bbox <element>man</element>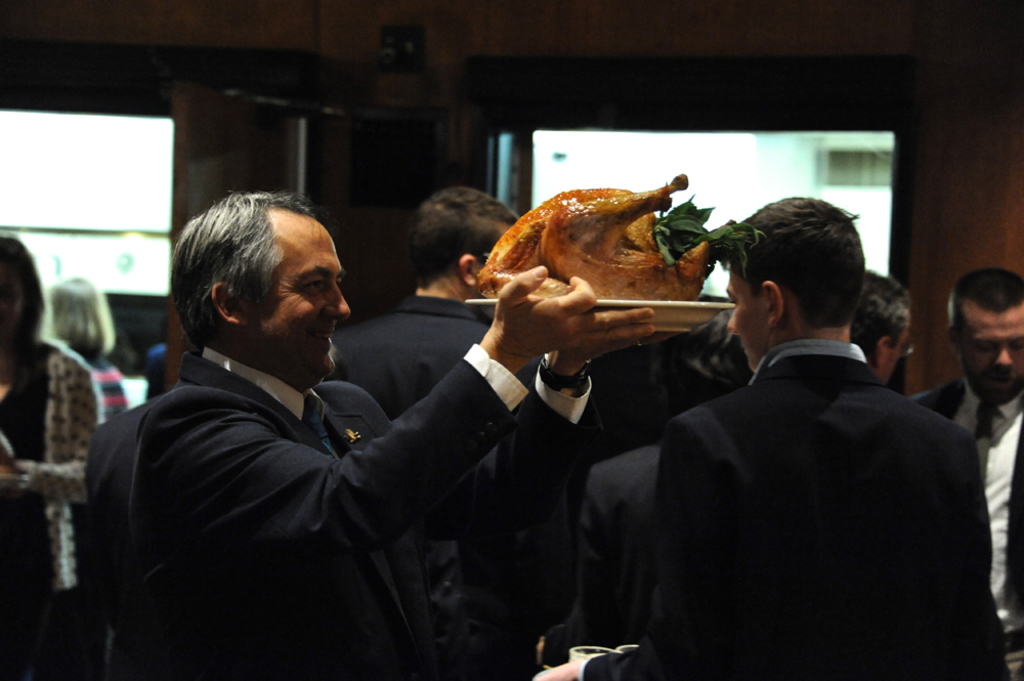
557/308/755/663
